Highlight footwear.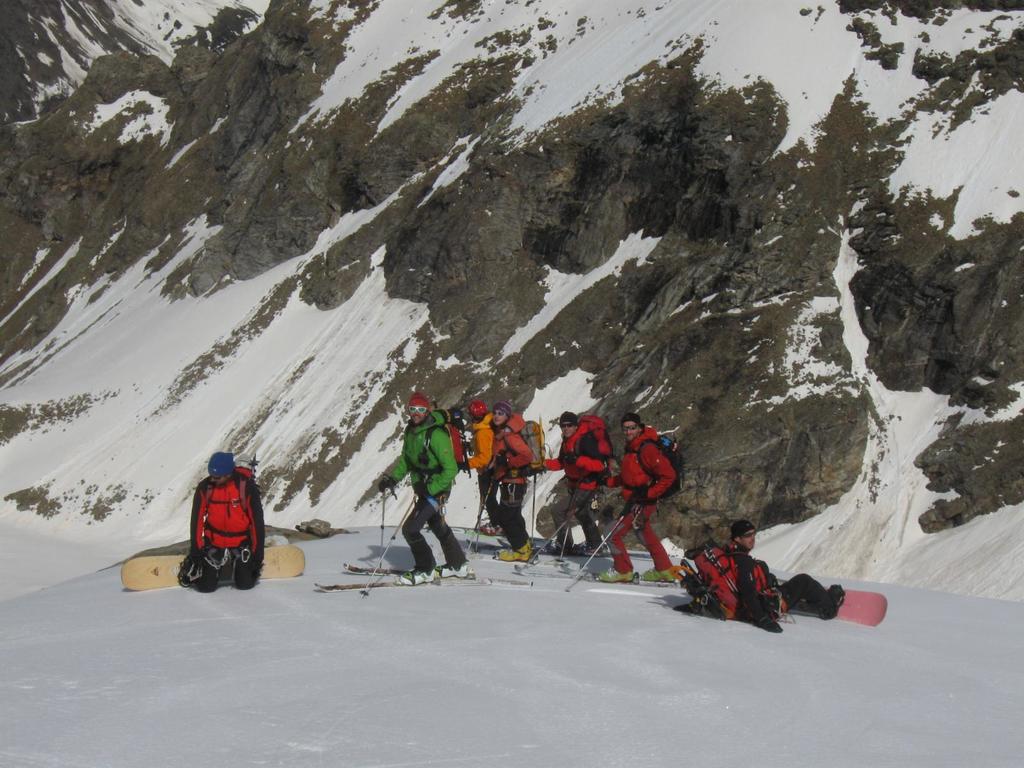
Highlighted region: x1=637, y1=565, x2=682, y2=585.
